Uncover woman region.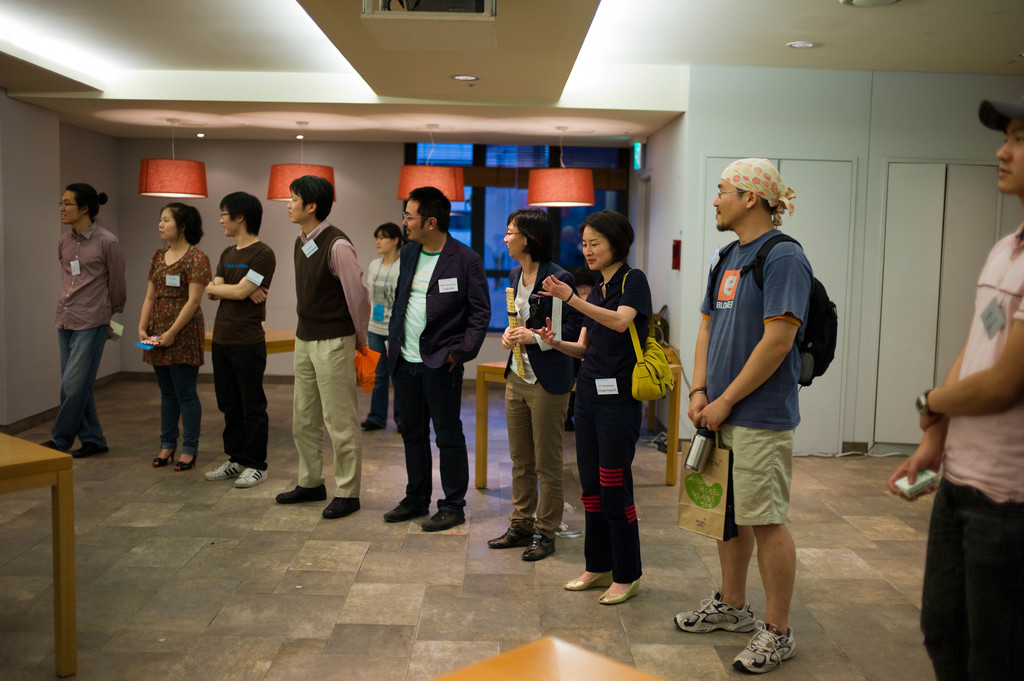
Uncovered: select_region(487, 206, 581, 561).
